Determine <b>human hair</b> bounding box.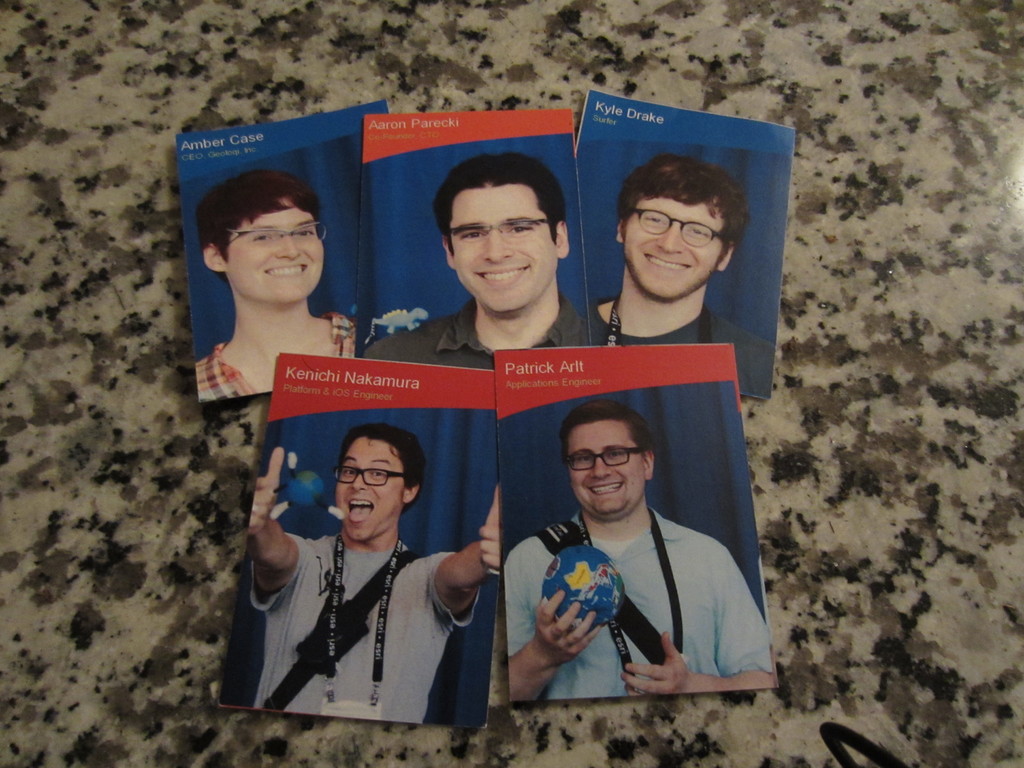
Determined: bbox=(340, 423, 429, 512).
